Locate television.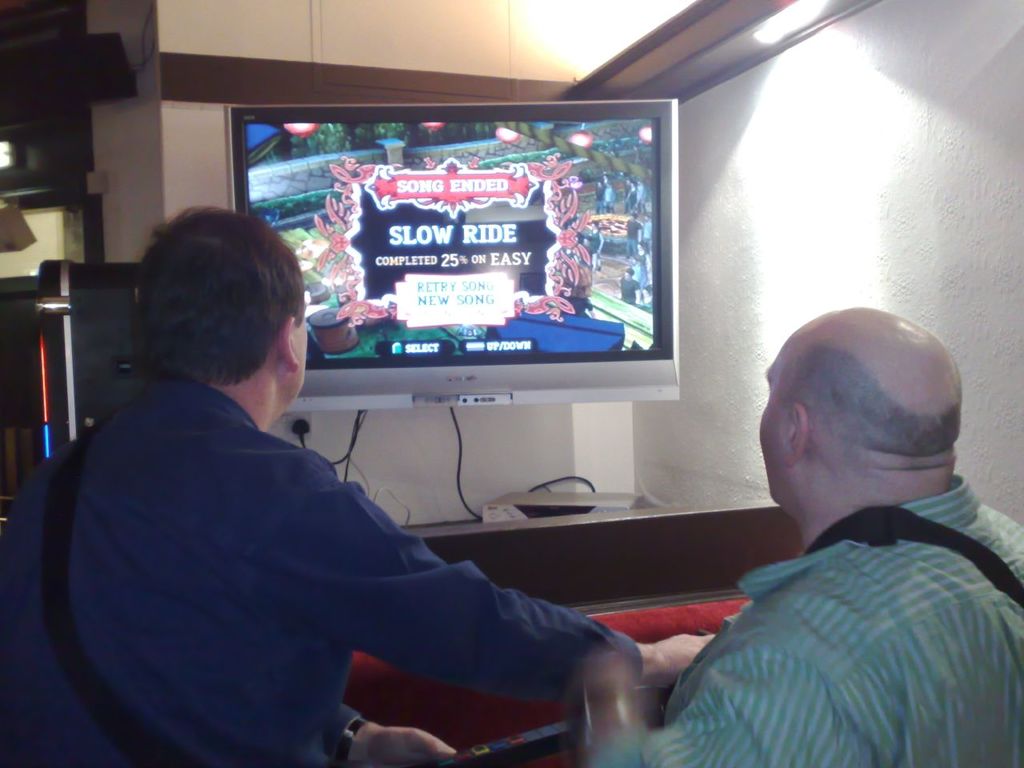
Bounding box: locate(215, 101, 686, 415).
